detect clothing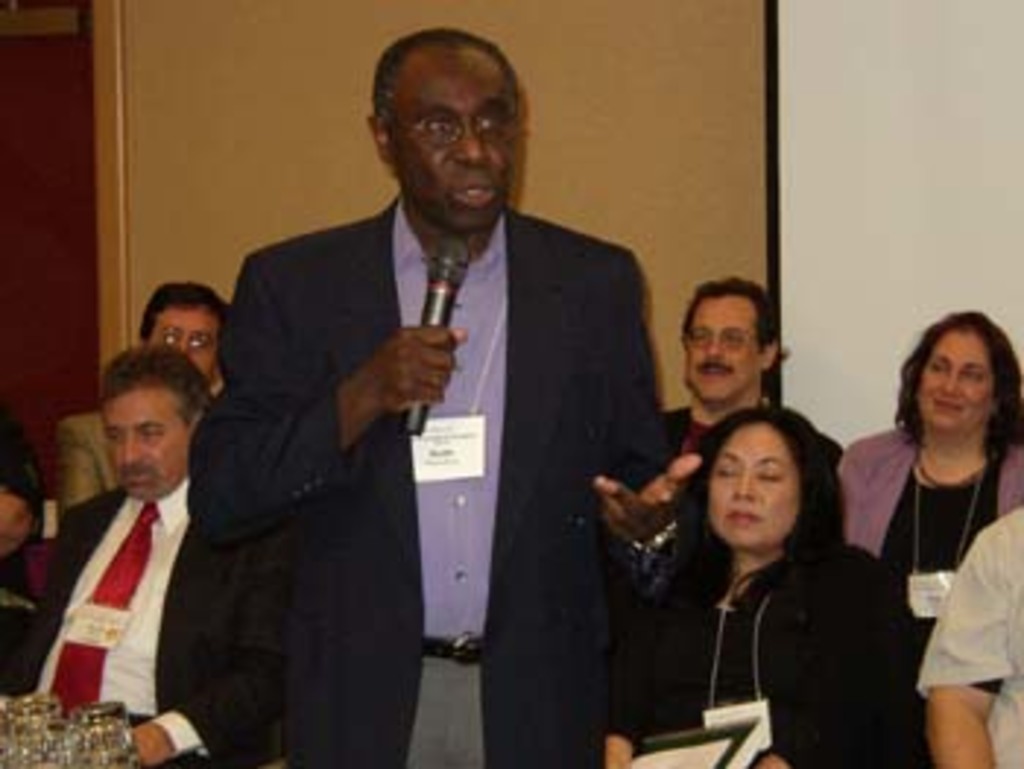
select_region(178, 184, 652, 766)
